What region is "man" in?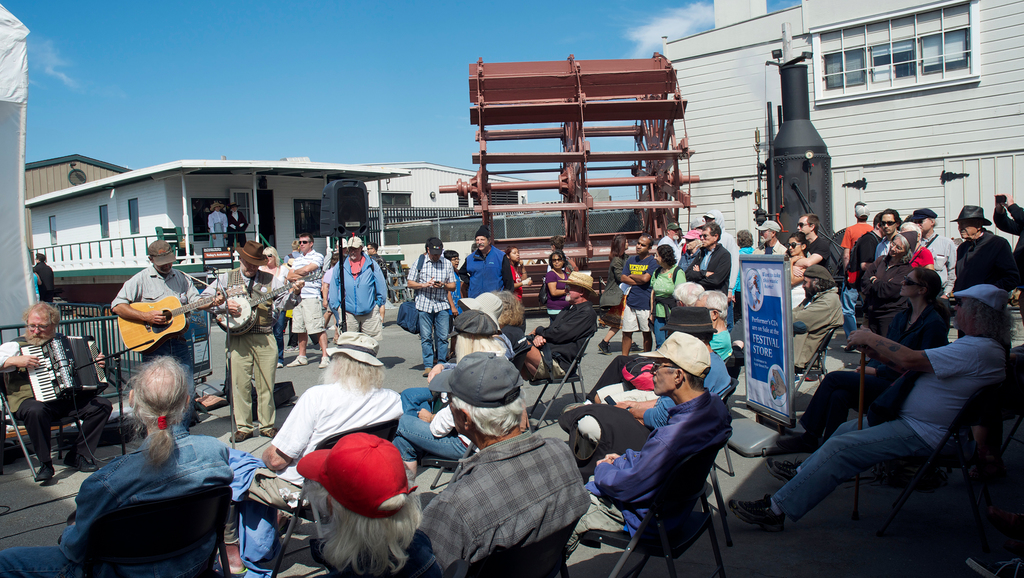
0 299 110 488.
